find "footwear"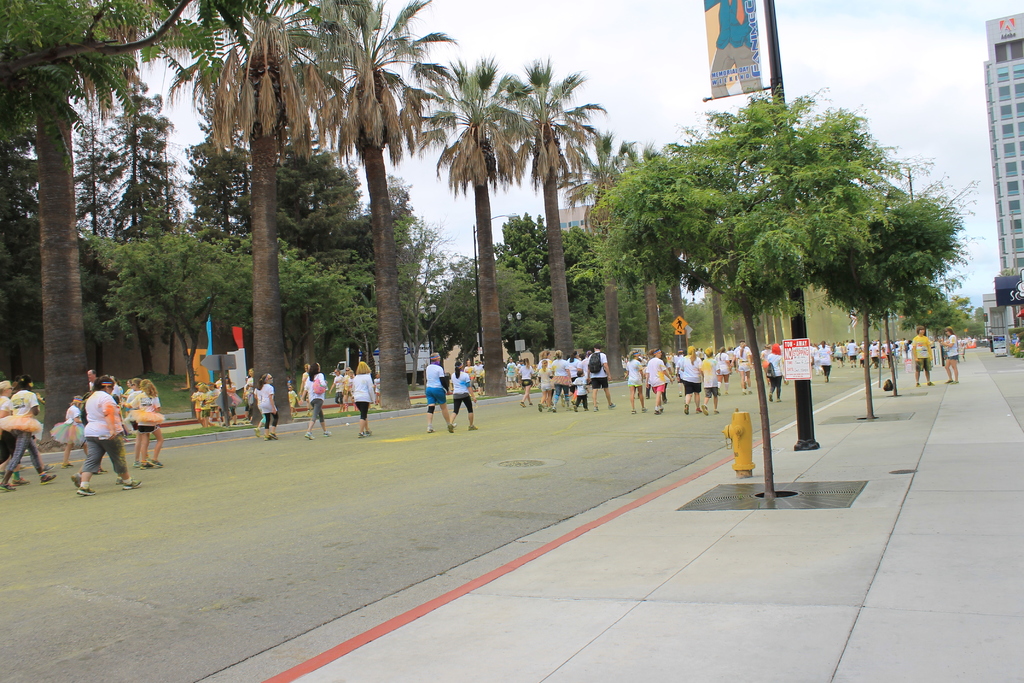
(125, 481, 143, 491)
